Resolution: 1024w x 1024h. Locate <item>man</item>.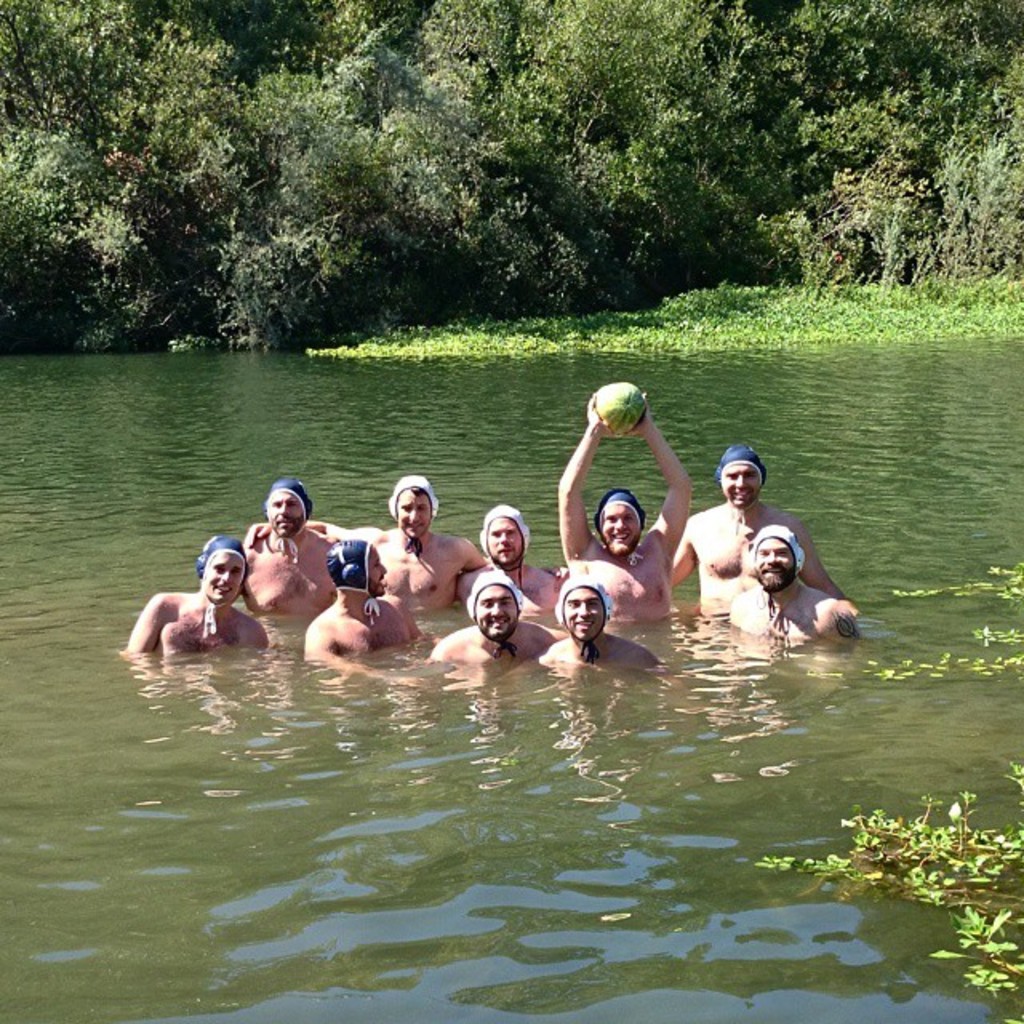
{"left": 299, "top": 534, "right": 443, "bottom": 686}.
